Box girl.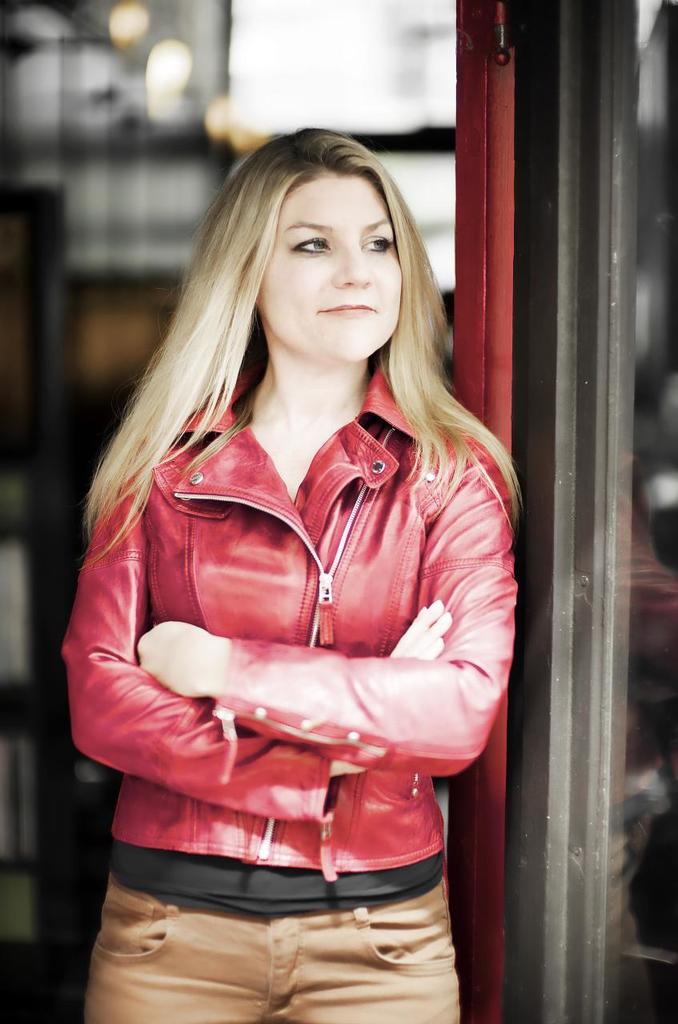
(57, 129, 513, 1023).
